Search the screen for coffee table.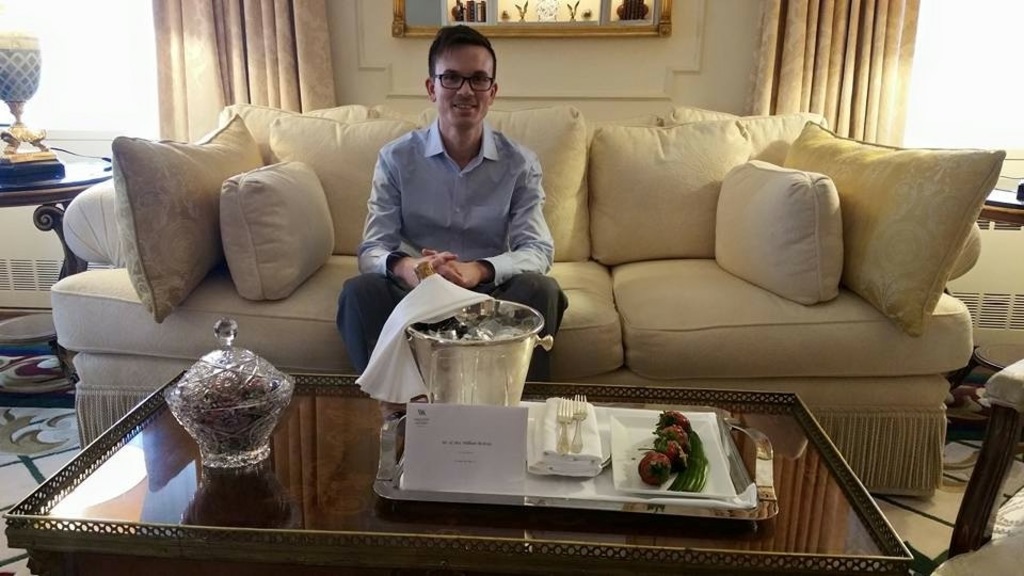
Found at {"x1": 0, "y1": 369, "x2": 912, "y2": 575}.
